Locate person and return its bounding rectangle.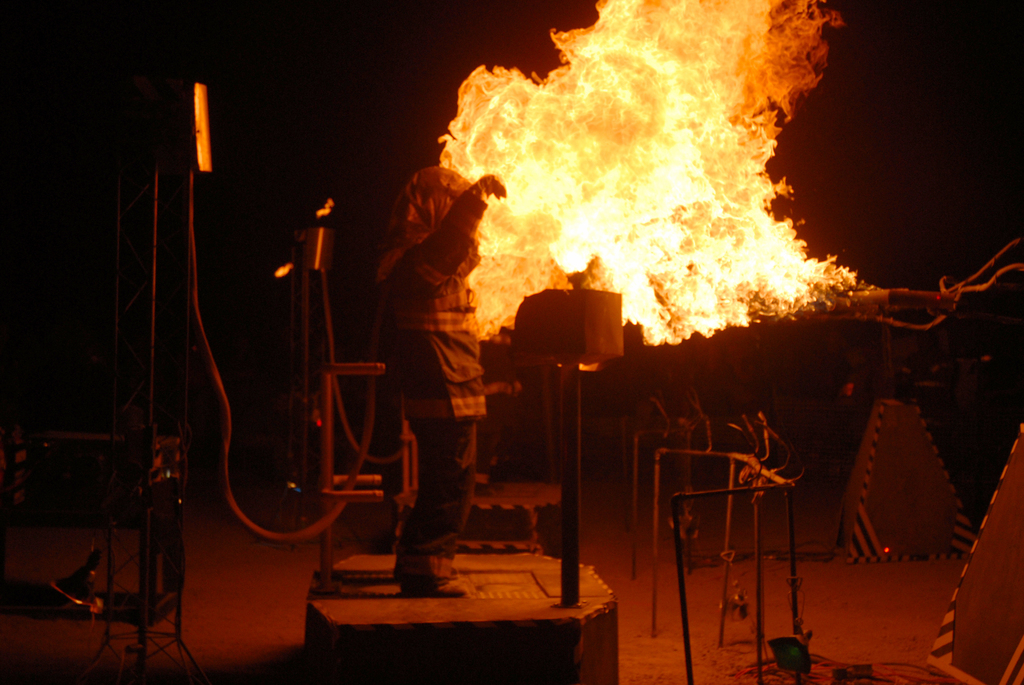
371, 166, 511, 598.
